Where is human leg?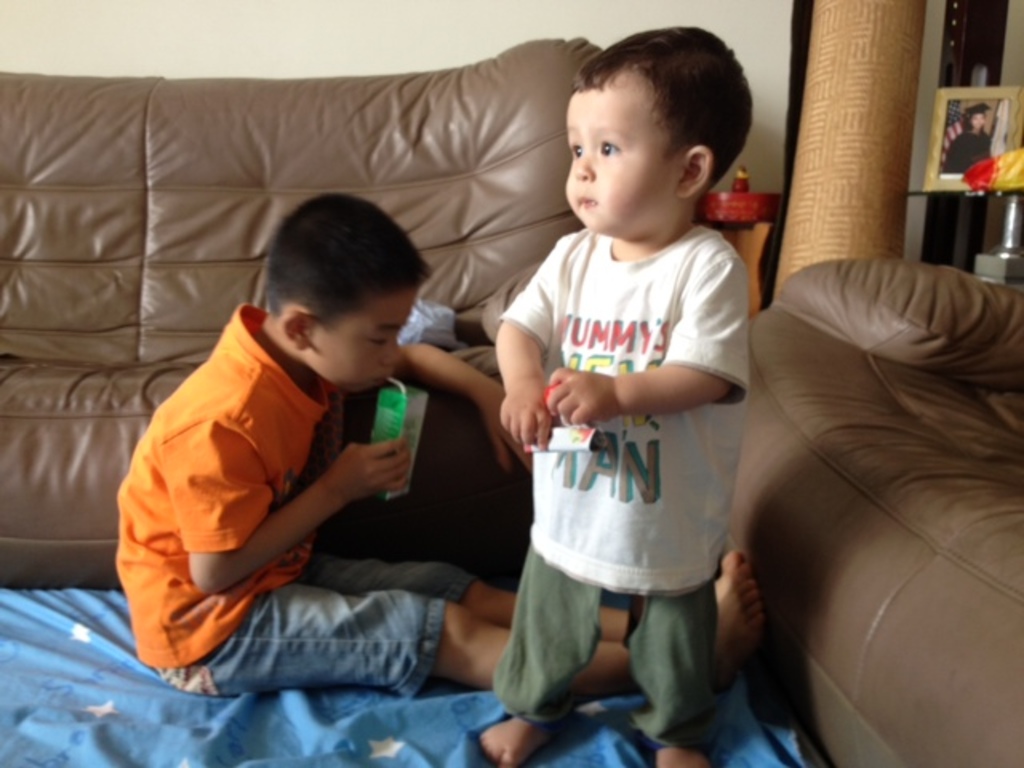
left=302, top=562, right=520, bottom=605.
